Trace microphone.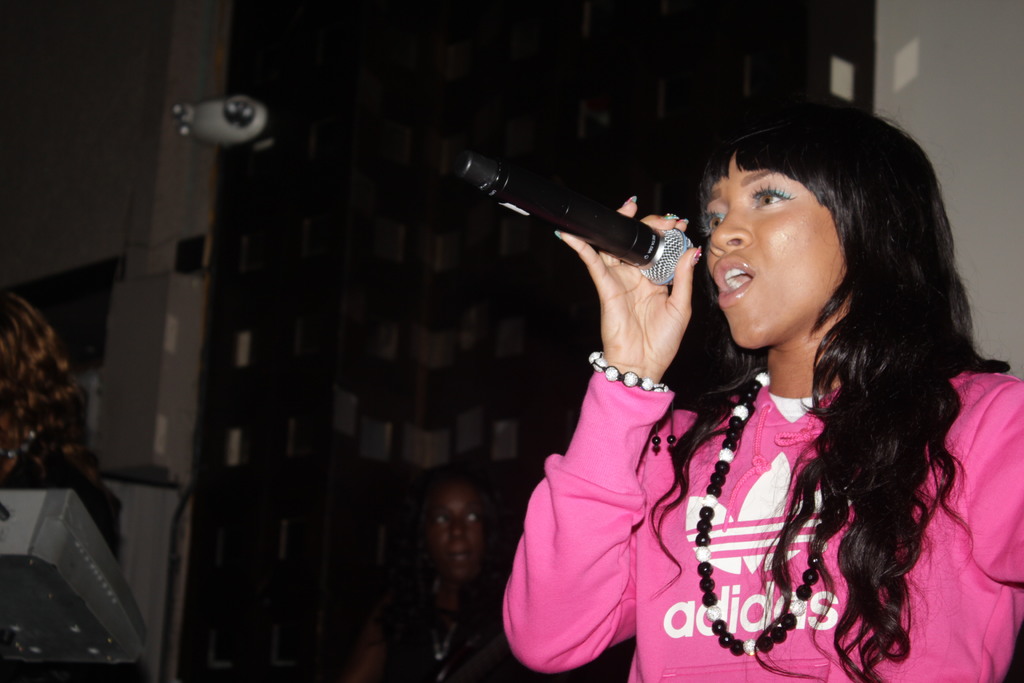
Traced to detection(459, 157, 692, 282).
